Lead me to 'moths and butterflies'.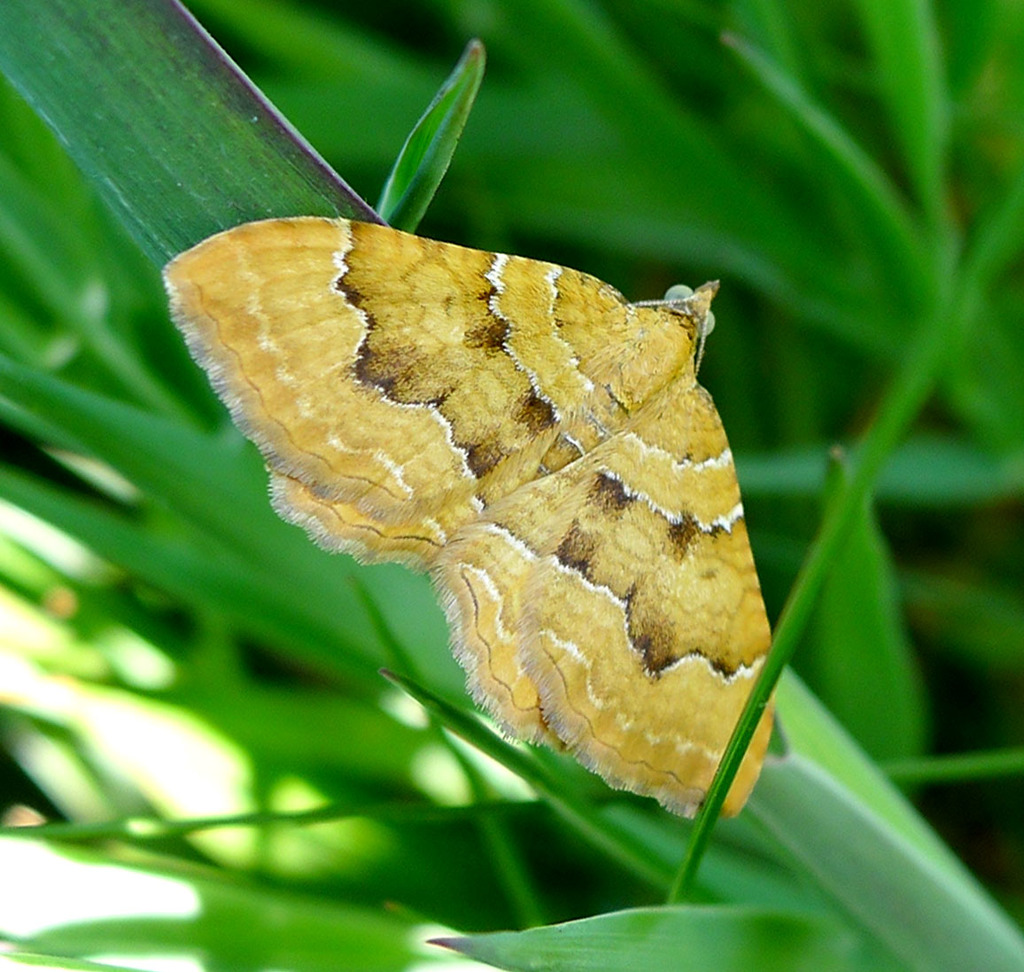
Lead to l=161, t=212, r=779, b=820.
